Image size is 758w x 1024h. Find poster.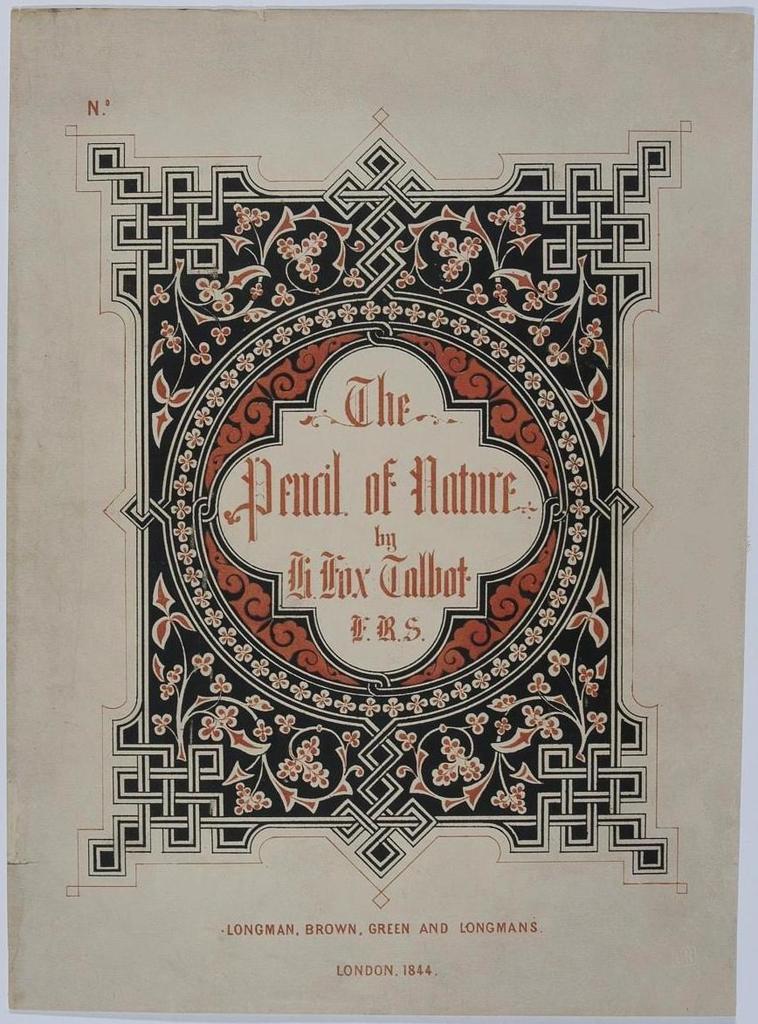
[1, 4, 757, 1014].
